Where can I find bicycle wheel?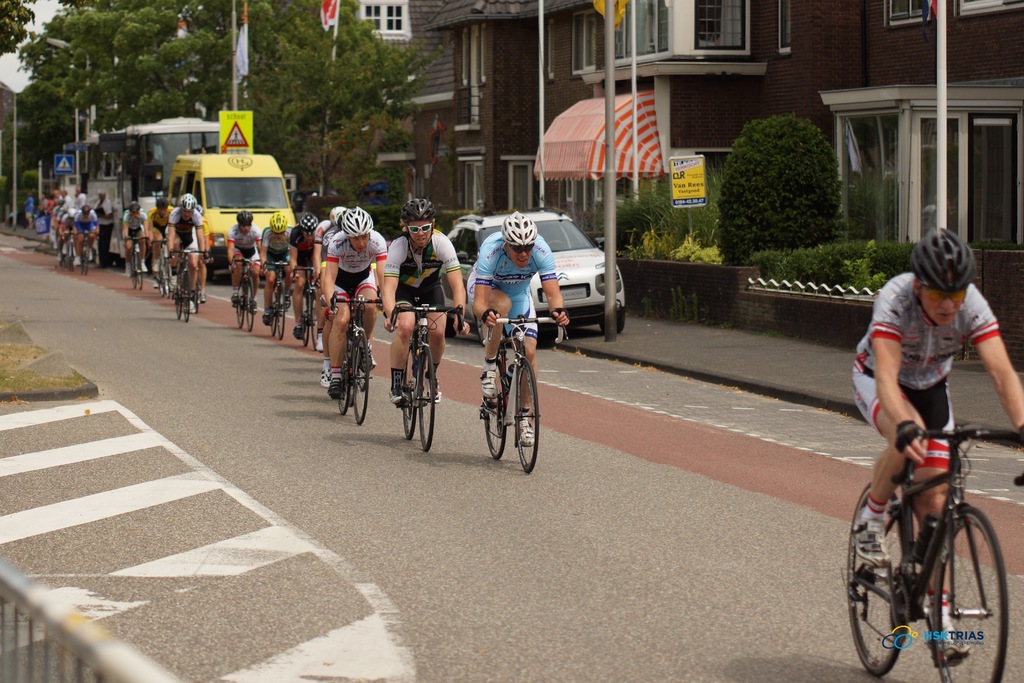
You can find it at x1=415 y1=347 x2=438 y2=452.
